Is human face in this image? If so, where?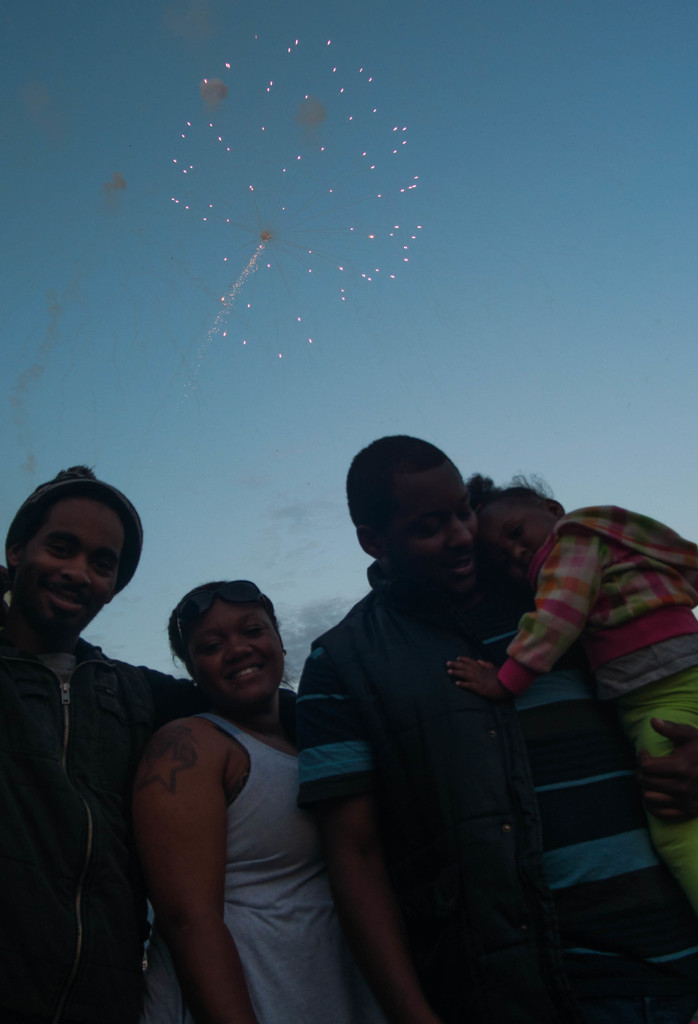
Yes, at [387,469,475,588].
